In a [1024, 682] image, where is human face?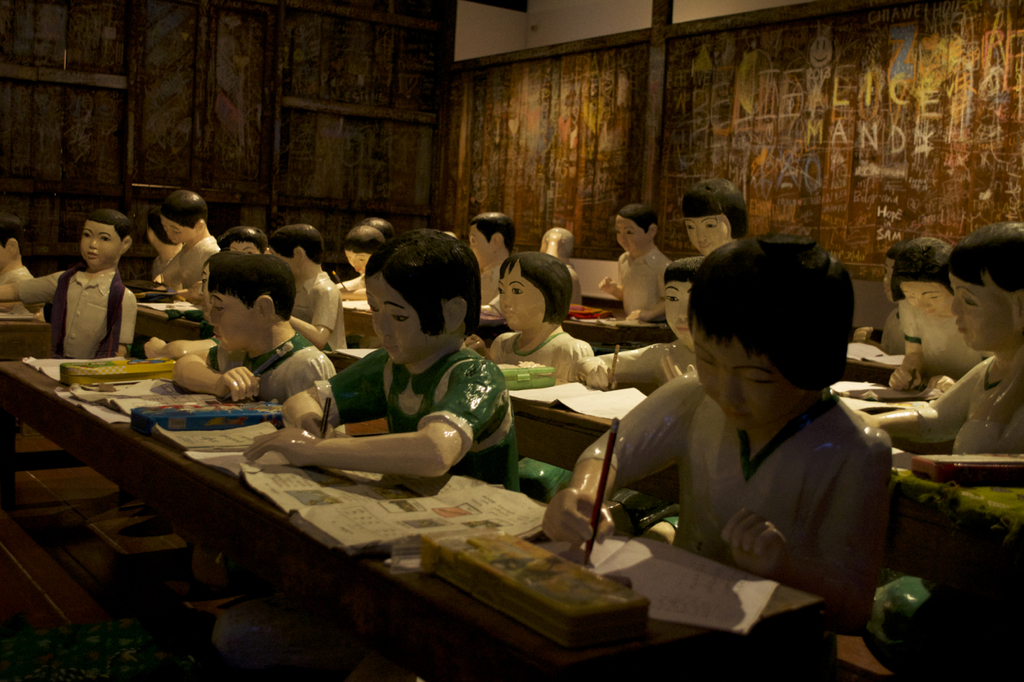
x1=688 y1=333 x2=810 y2=436.
